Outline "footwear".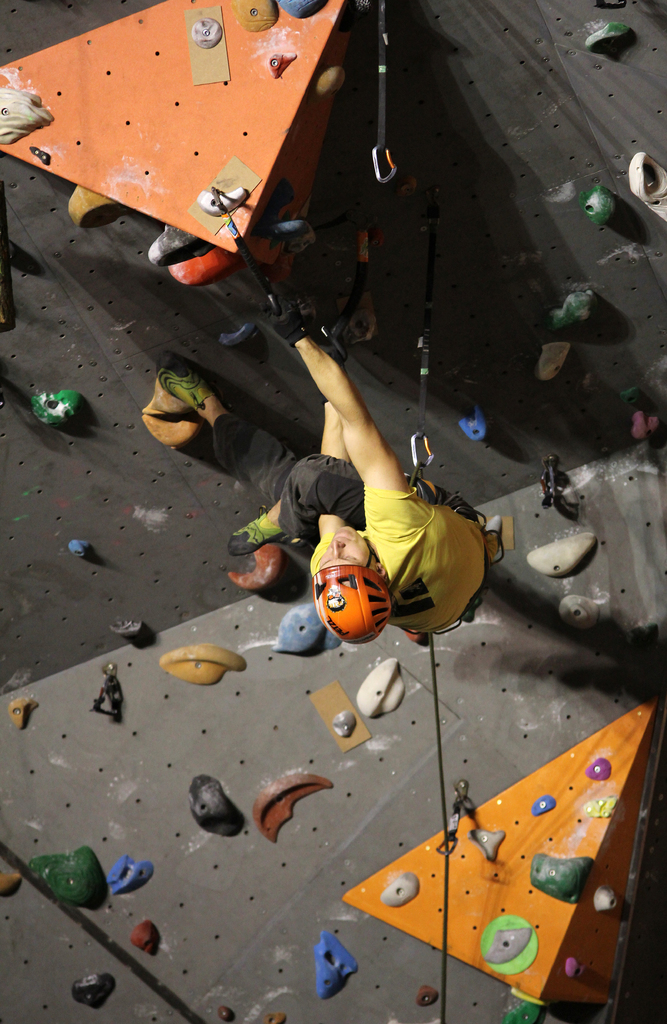
Outline: bbox(227, 510, 287, 557).
